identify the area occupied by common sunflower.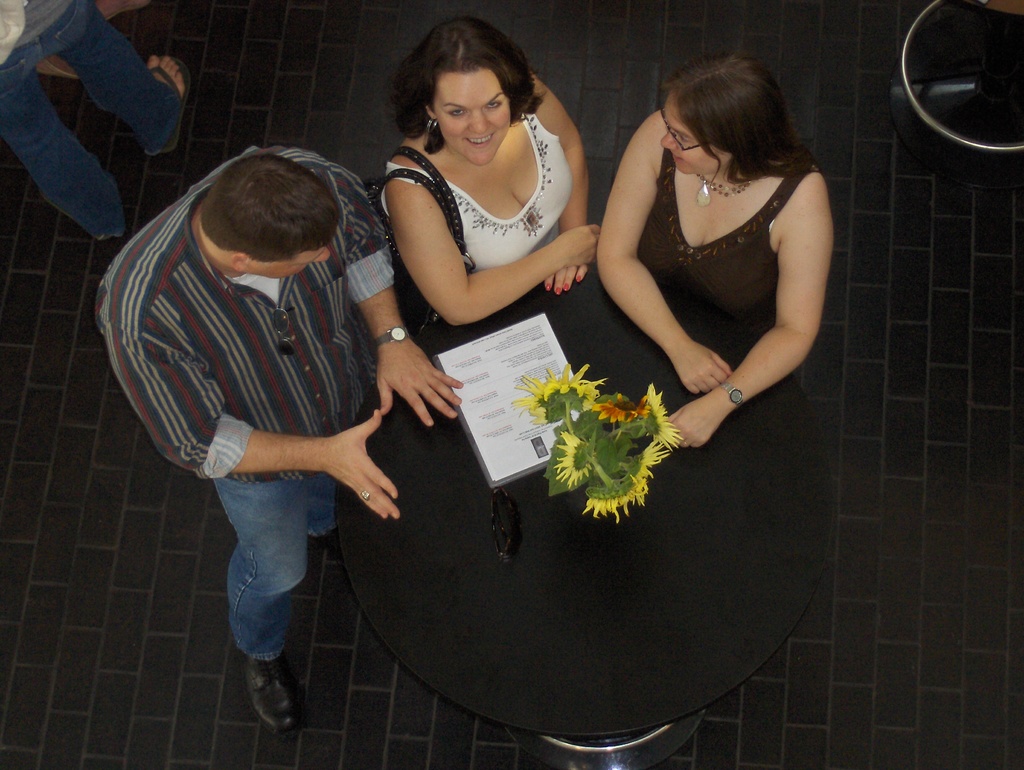
Area: [516, 356, 596, 430].
